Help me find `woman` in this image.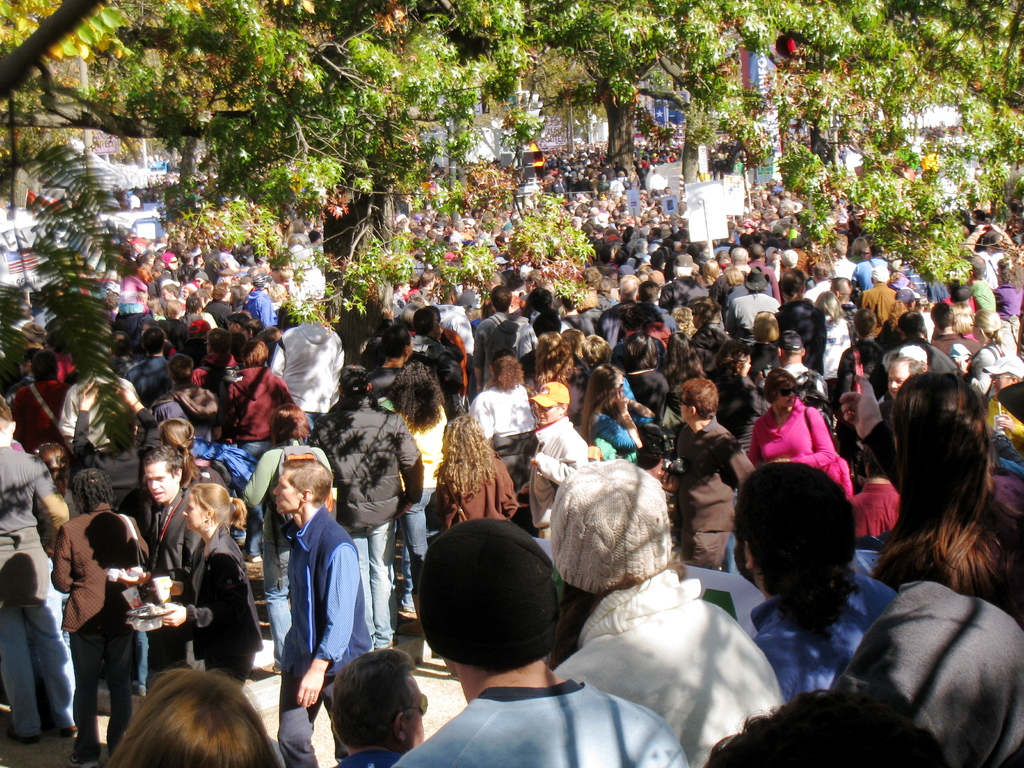
Found it: select_region(707, 342, 771, 447).
